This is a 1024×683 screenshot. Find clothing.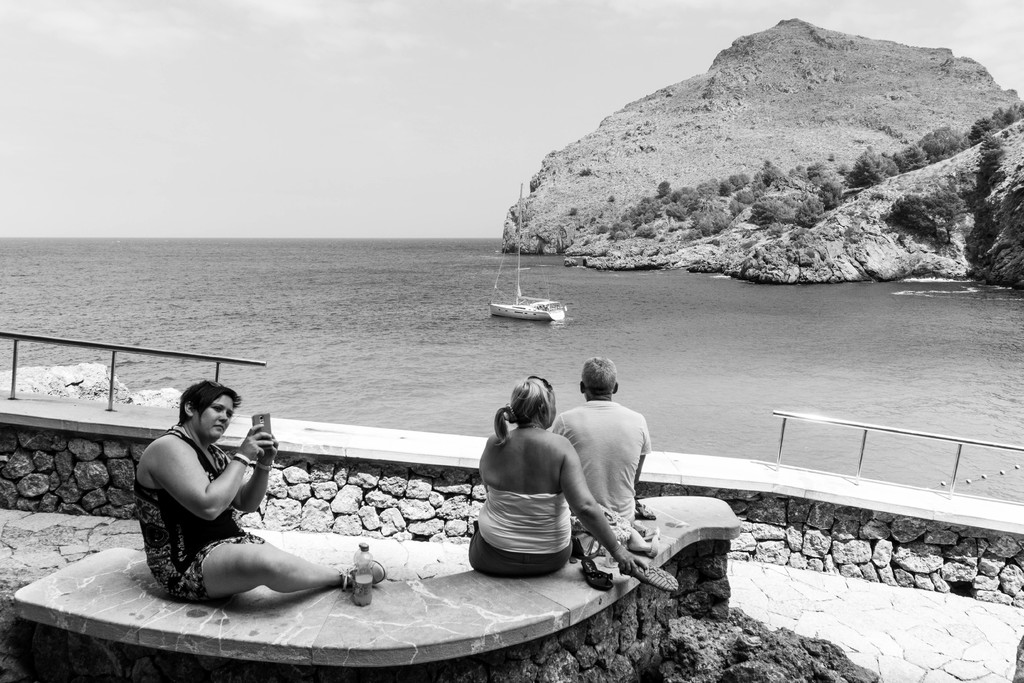
Bounding box: region(469, 486, 574, 579).
